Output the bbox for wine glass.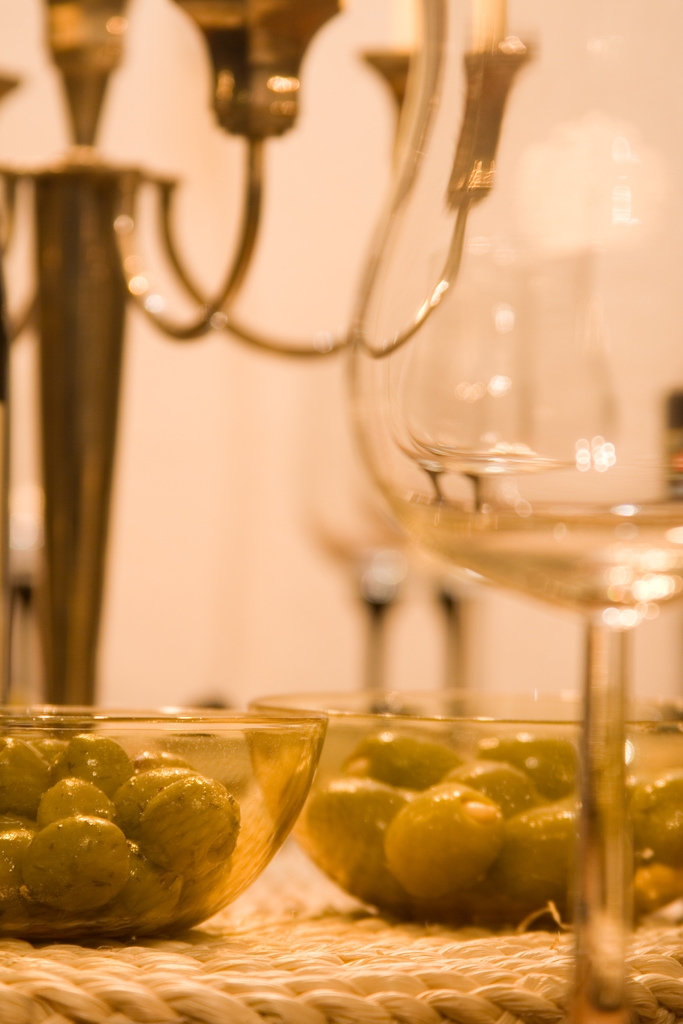
(322,143,604,739).
